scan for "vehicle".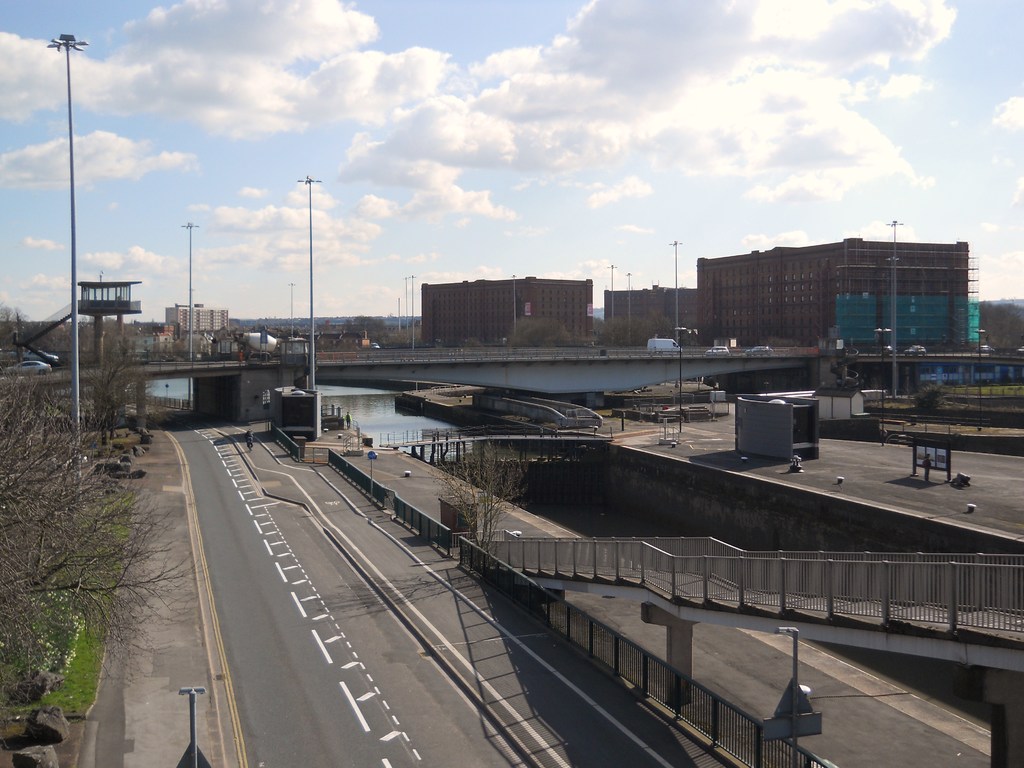
Scan result: 902,342,927,356.
